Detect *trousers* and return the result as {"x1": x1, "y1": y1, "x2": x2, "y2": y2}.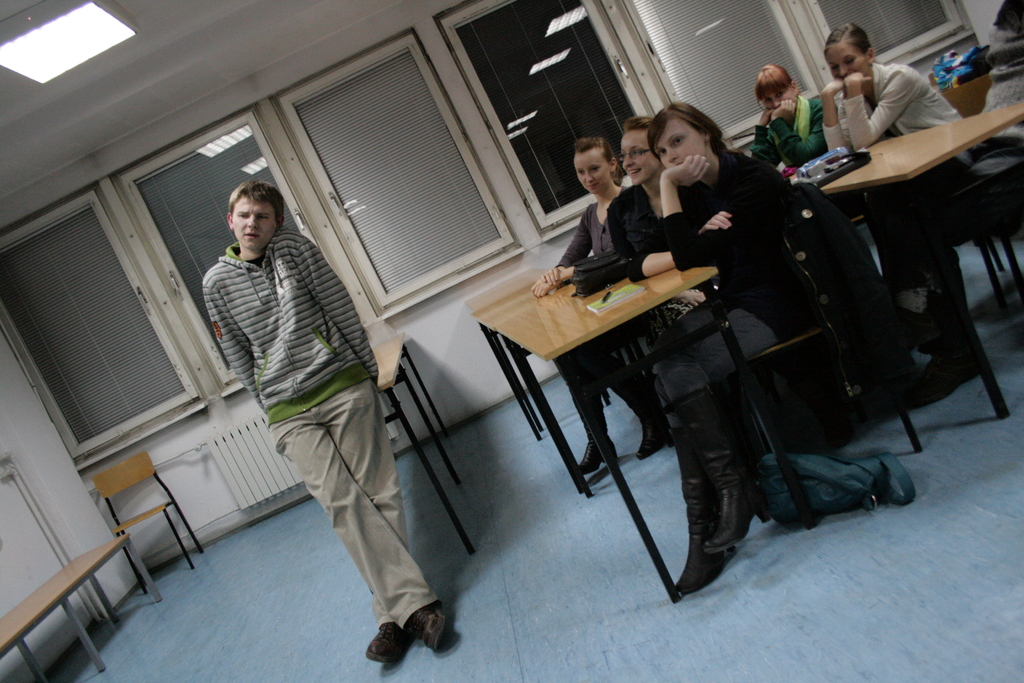
{"x1": 652, "y1": 293, "x2": 778, "y2": 424}.
